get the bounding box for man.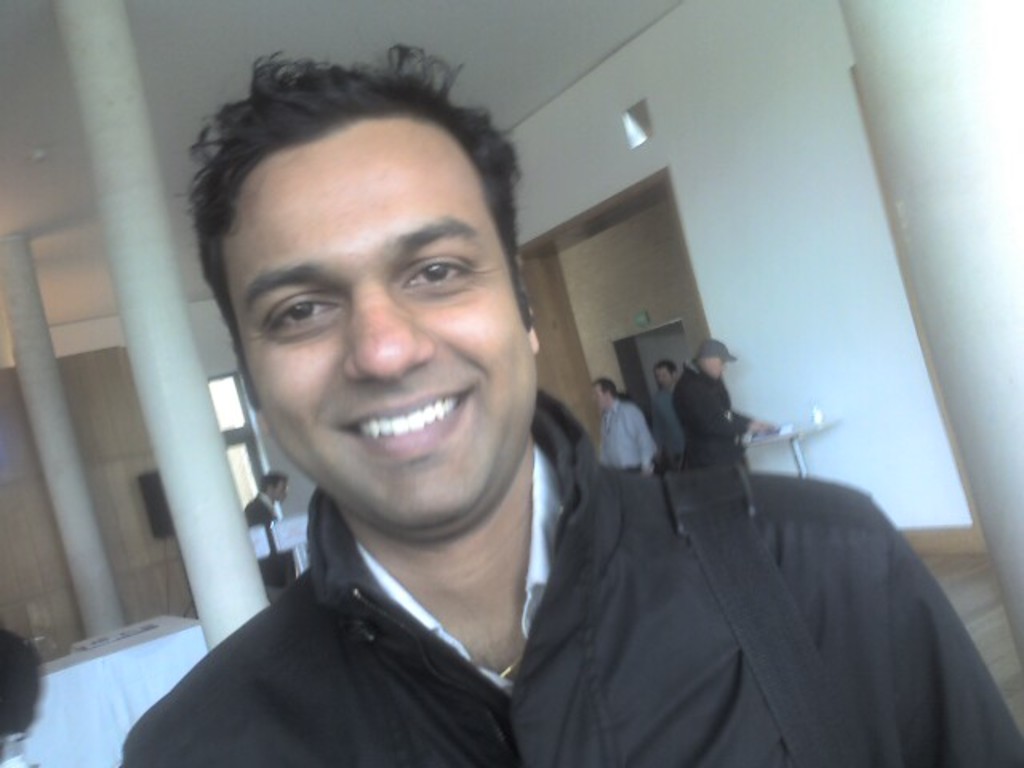
(98, 107, 877, 754).
